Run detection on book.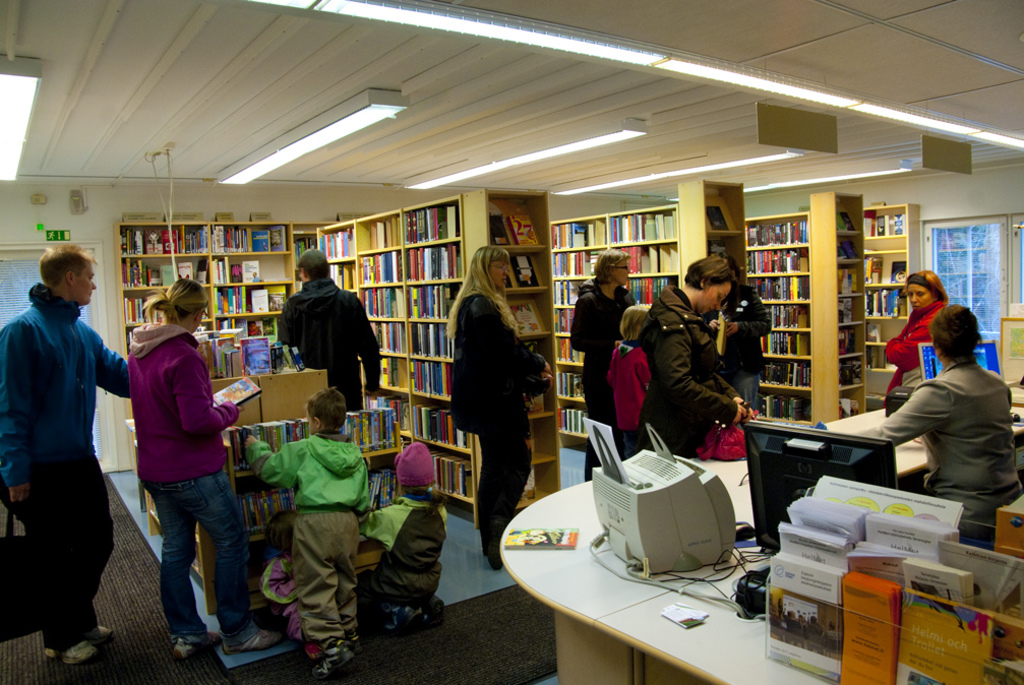
Result: bbox=(839, 356, 866, 390).
